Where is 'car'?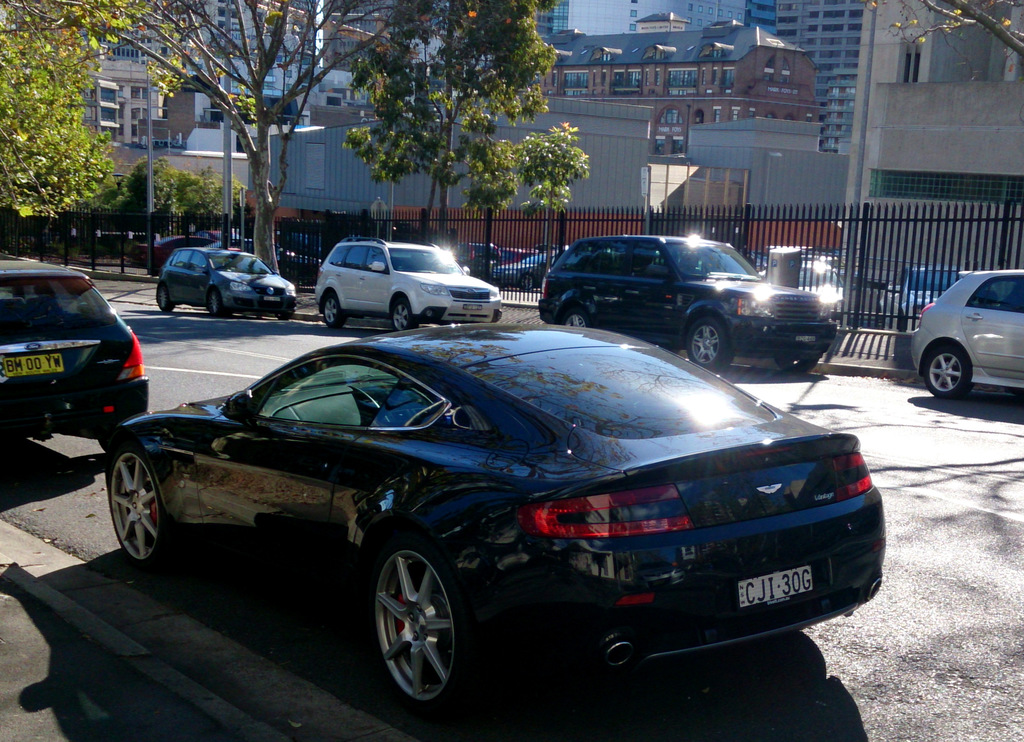
(left=0, top=262, right=150, bottom=447).
